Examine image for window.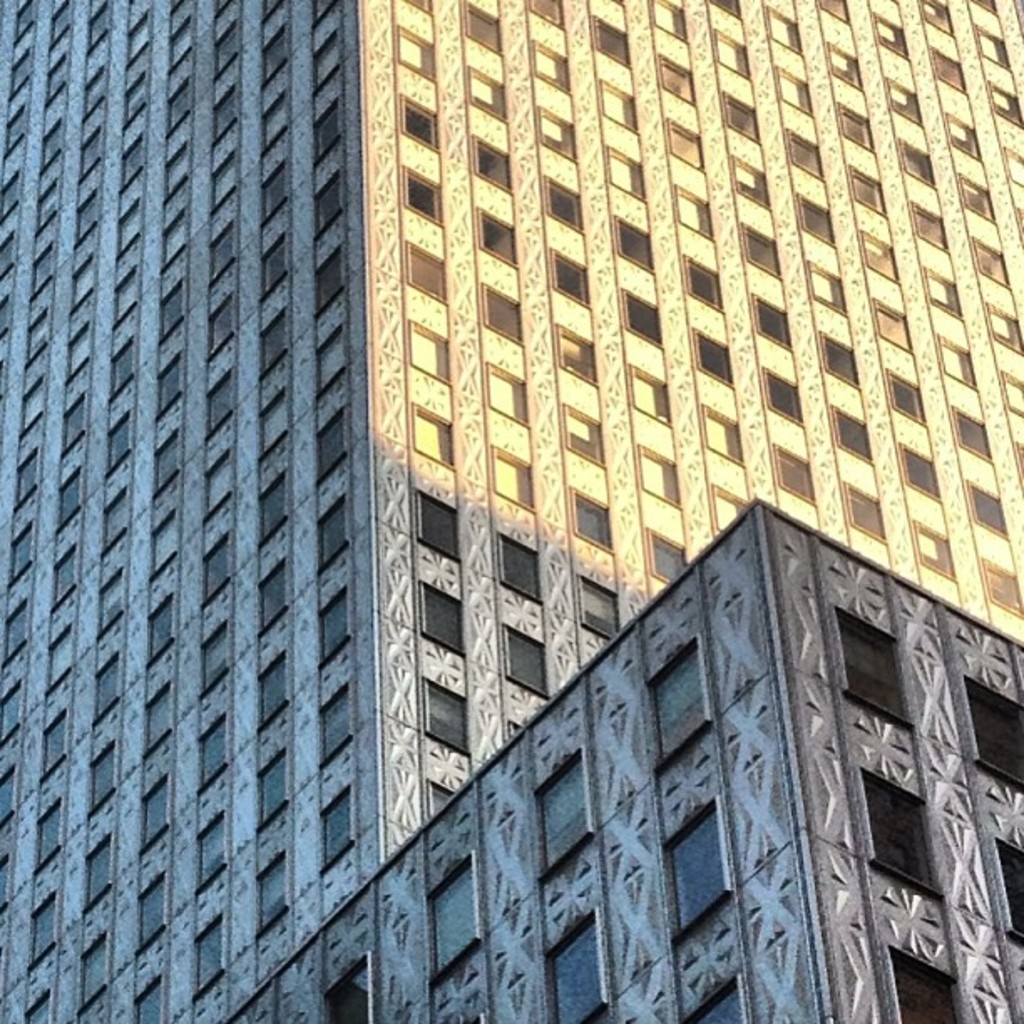
Examination result: (left=94, top=566, right=120, bottom=643).
